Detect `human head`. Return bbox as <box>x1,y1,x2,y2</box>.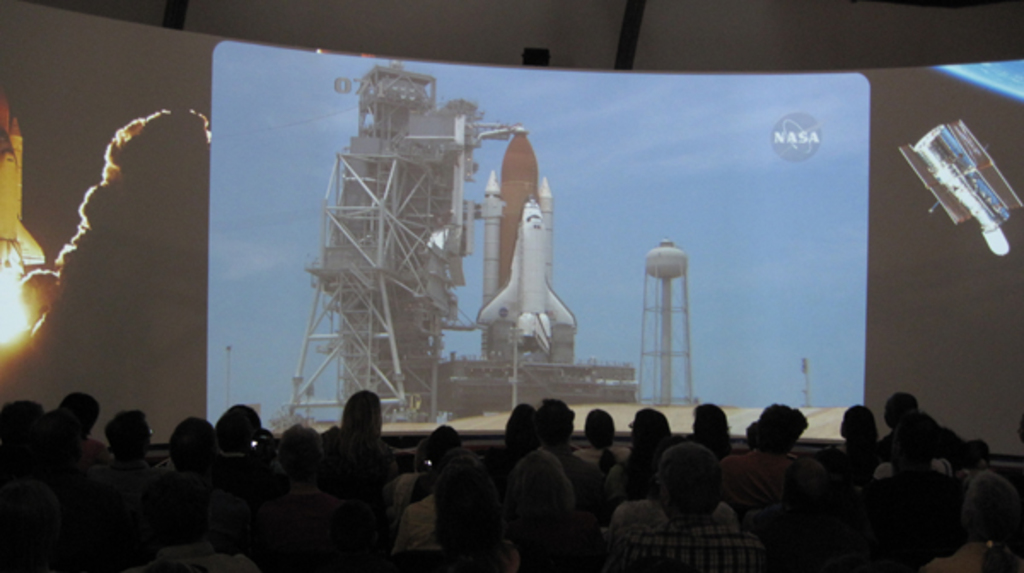
<box>502,402,550,452</box>.
